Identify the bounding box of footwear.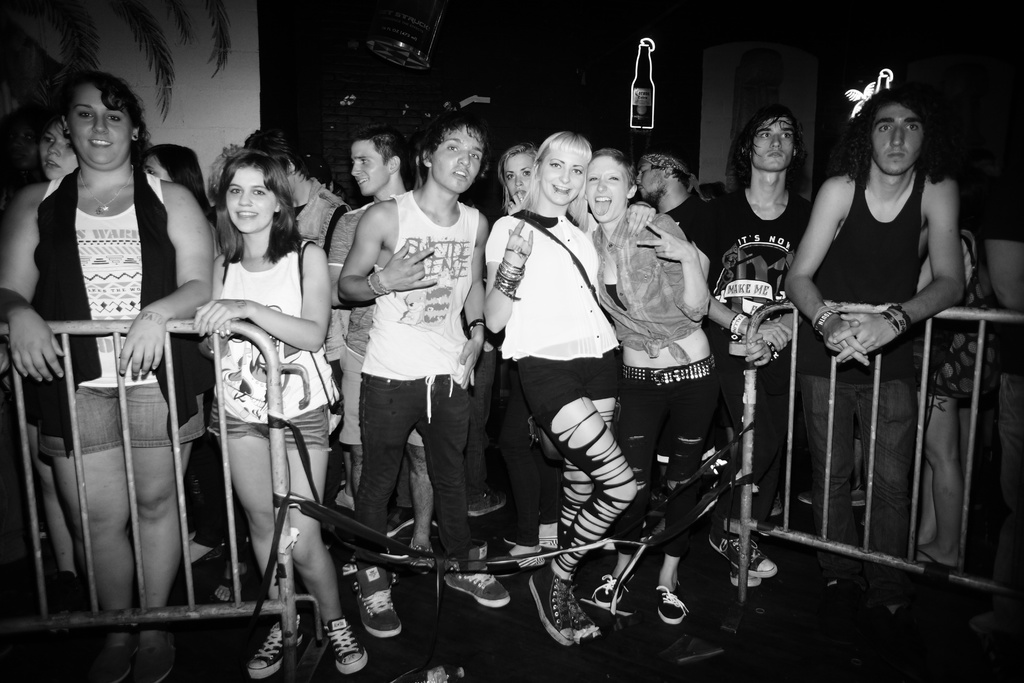
x1=506, y1=534, x2=559, y2=549.
